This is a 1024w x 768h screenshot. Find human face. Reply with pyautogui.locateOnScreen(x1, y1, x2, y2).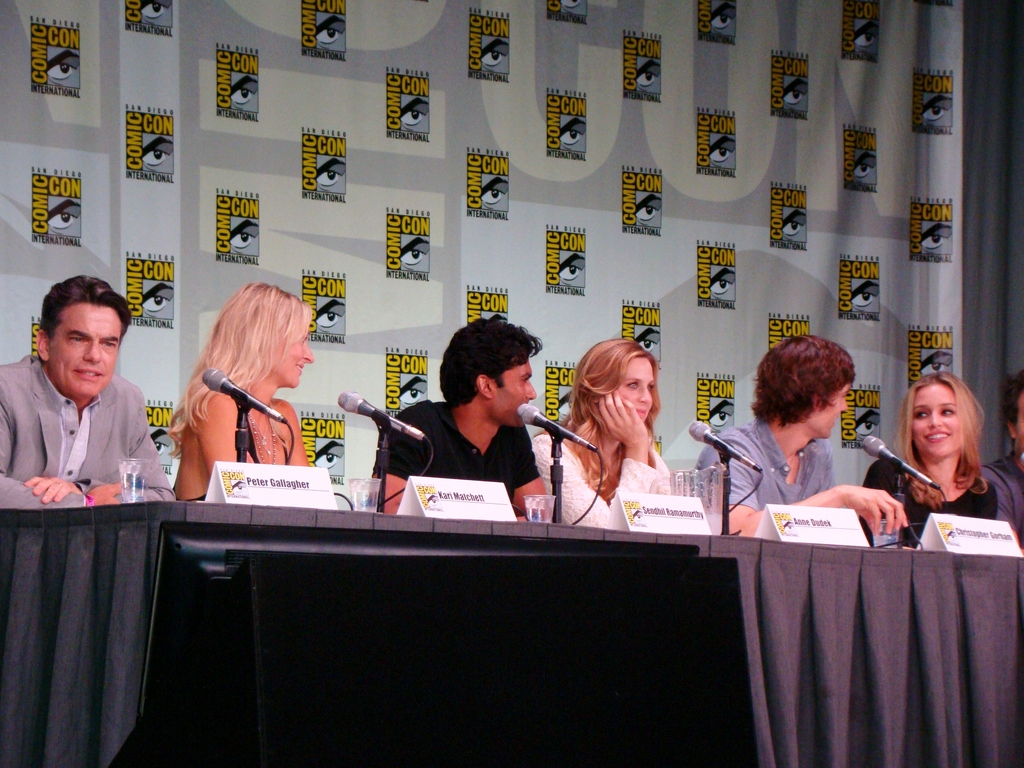
pyautogui.locateOnScreen(494, 371, 534, 436).
